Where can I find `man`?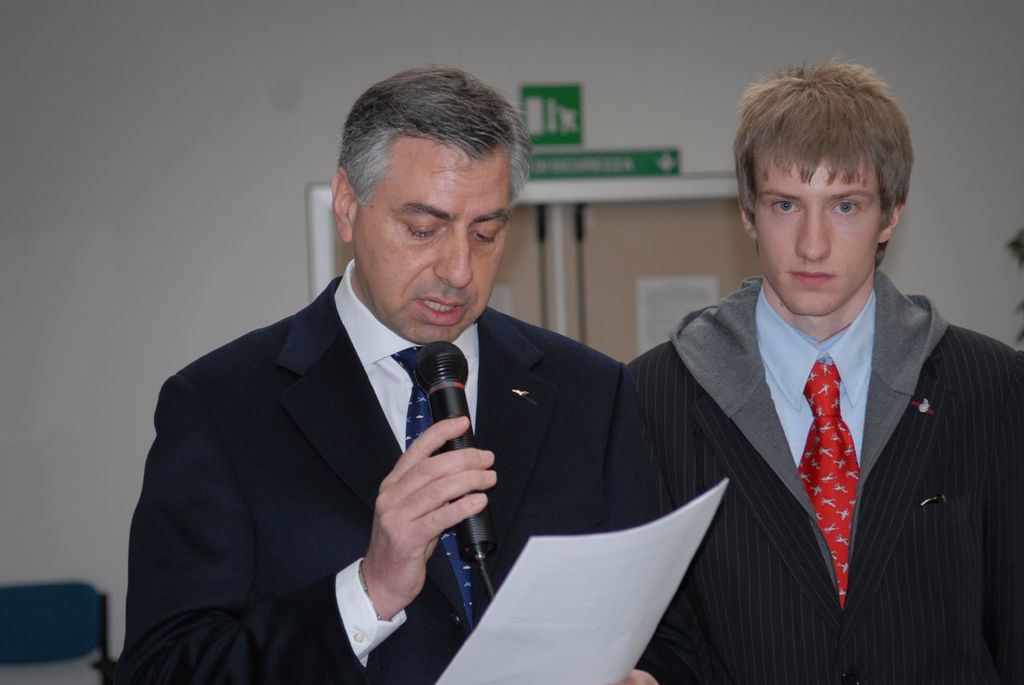
You can find it at pyautogui.locateOnScreen(116, 90, 658, 671).
